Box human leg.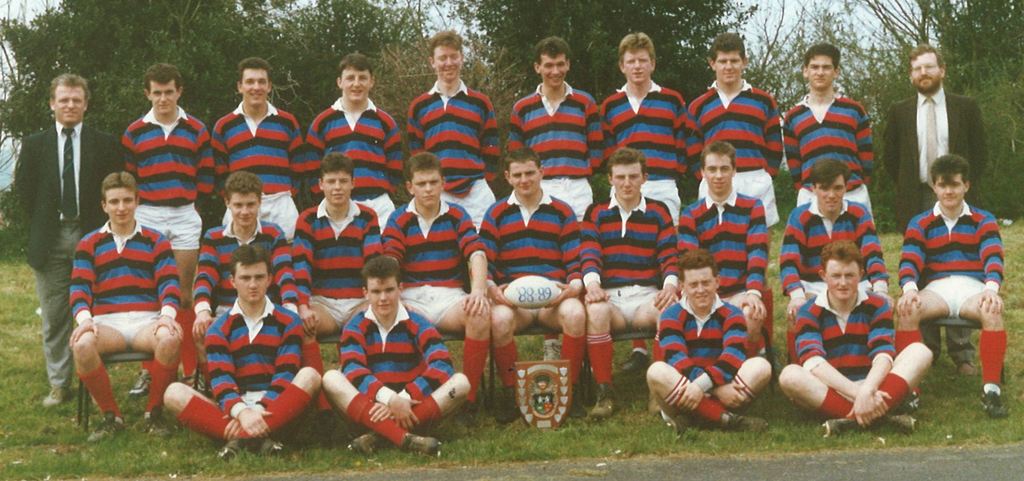
pyautogui.locateOnScreen(540, 295, 585, 384).
